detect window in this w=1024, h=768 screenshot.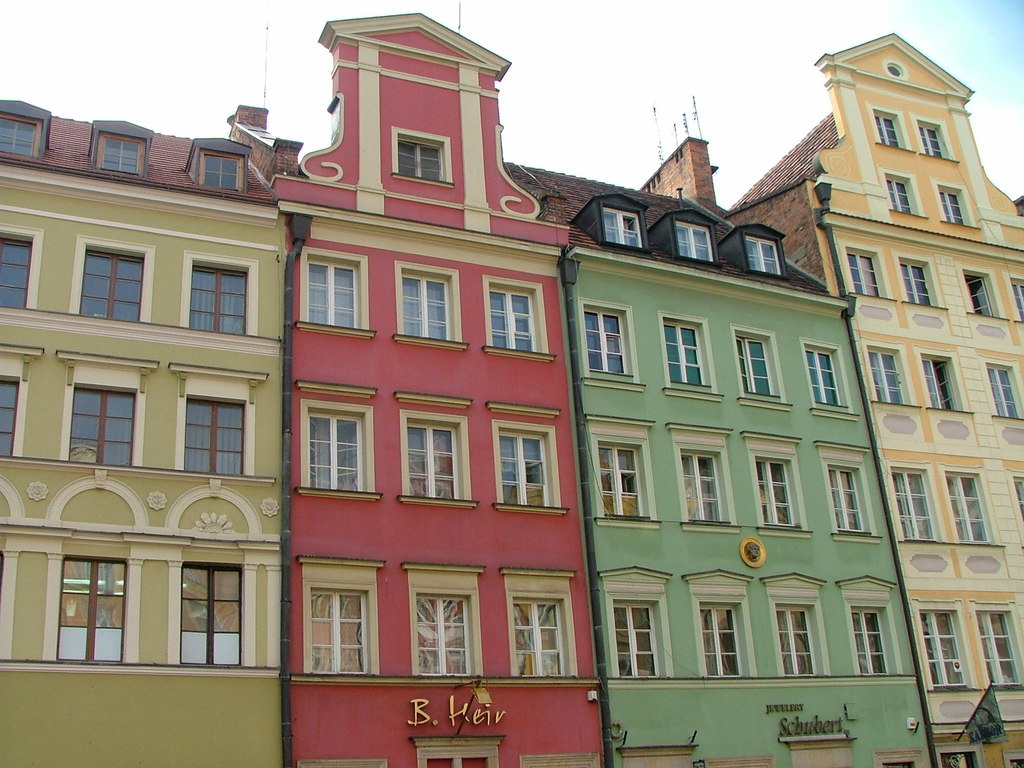
Detection: {"x1": 949, "y1": 605, "x2": 1018, "y2": 696}.
